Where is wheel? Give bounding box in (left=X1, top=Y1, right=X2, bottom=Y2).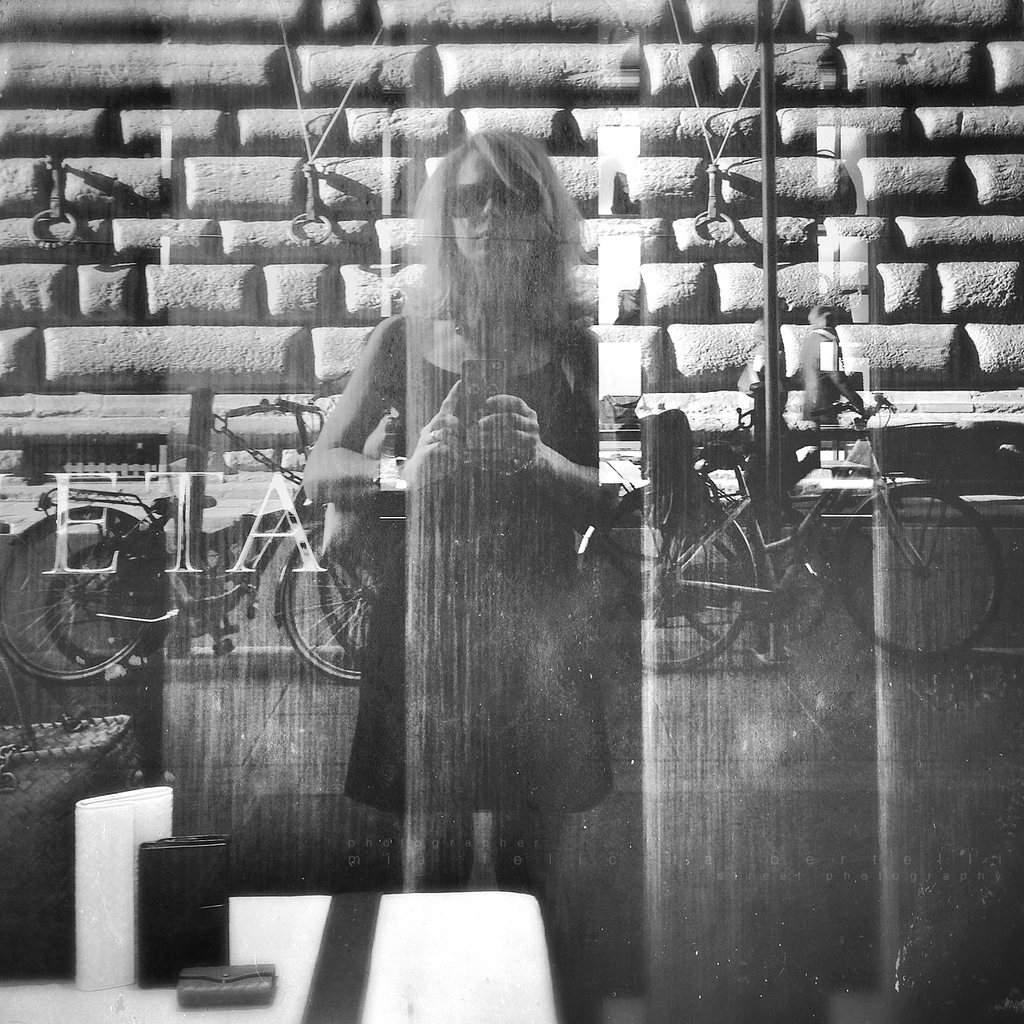
(left=47, top=540, right=166, bottom=669).
